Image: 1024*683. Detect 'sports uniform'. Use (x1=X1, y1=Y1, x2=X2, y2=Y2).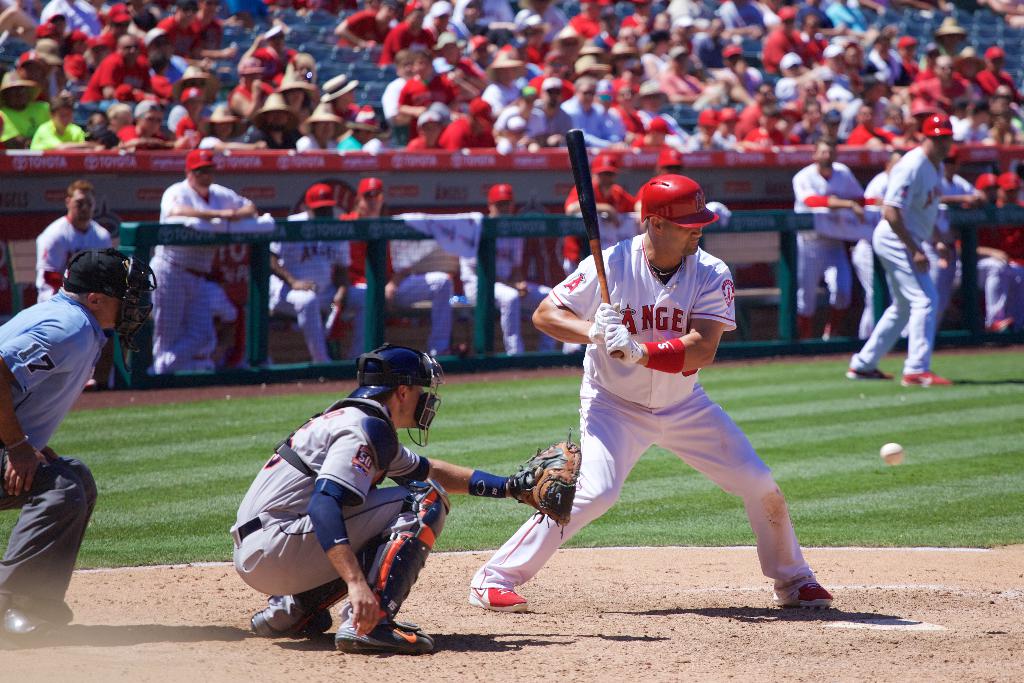
(x1=349, y1=180, x2=454, y2=356).
